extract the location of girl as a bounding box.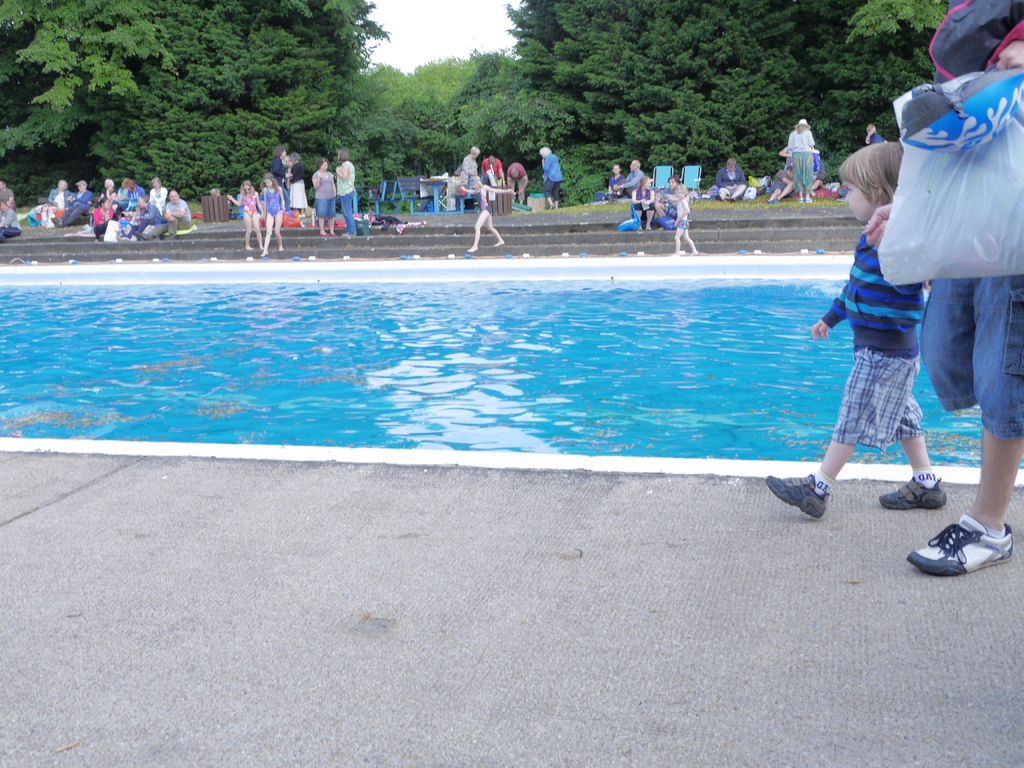
pyautogui.locateOnScreen(463, 175, 515, 249).
